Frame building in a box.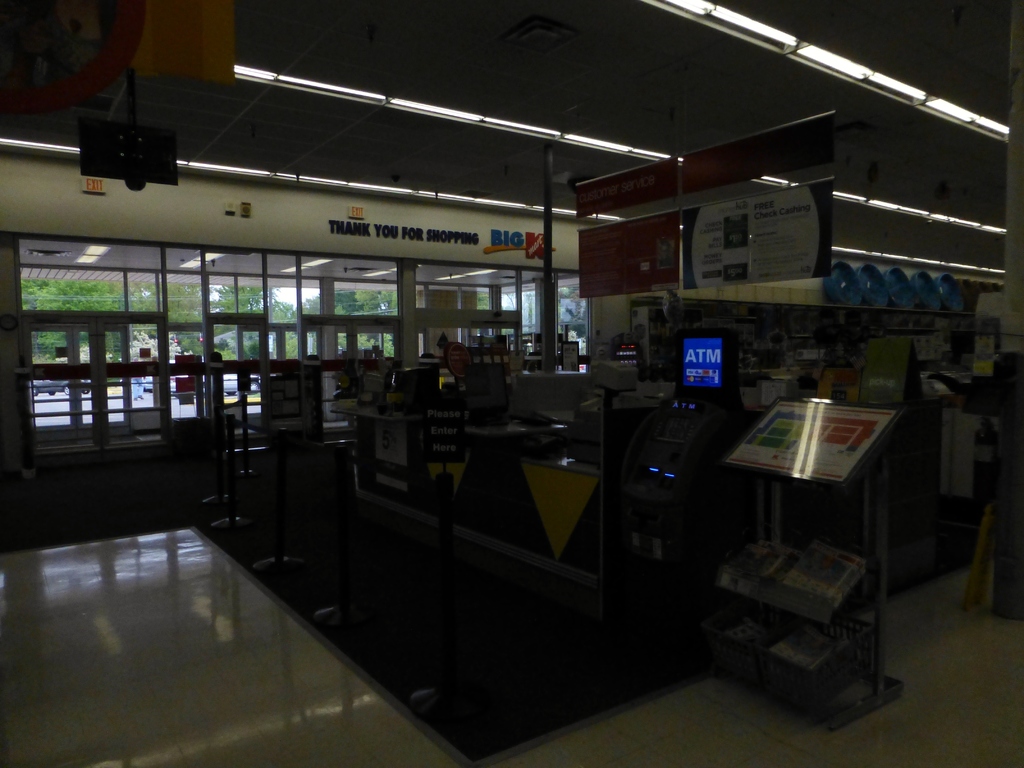
0/0/1023/767.
